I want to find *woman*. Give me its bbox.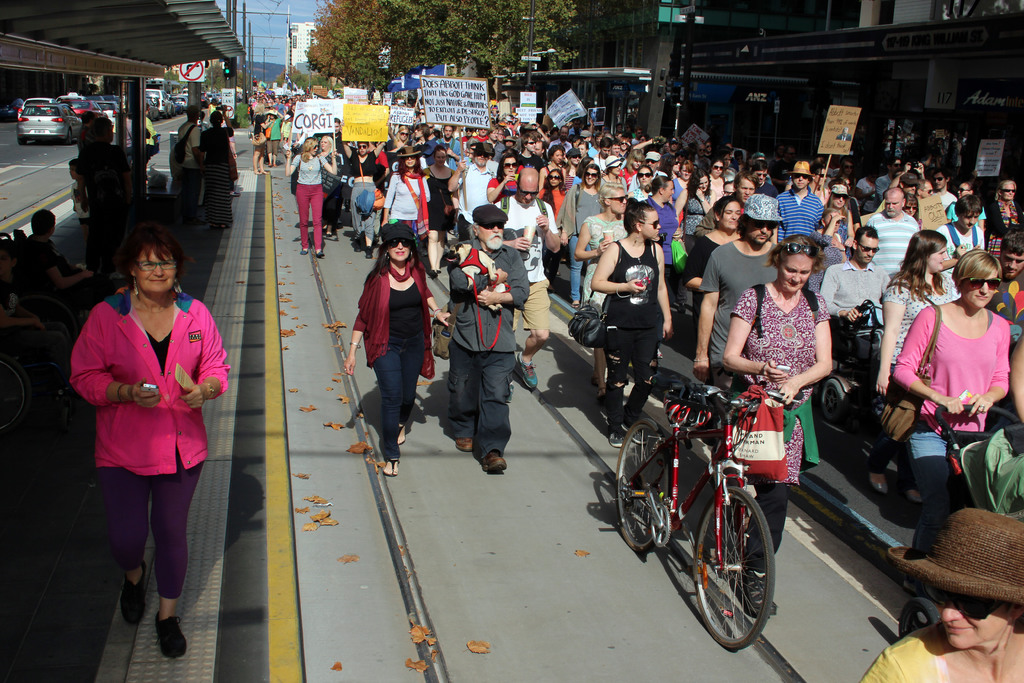
region(646, 178, 681, 290).
